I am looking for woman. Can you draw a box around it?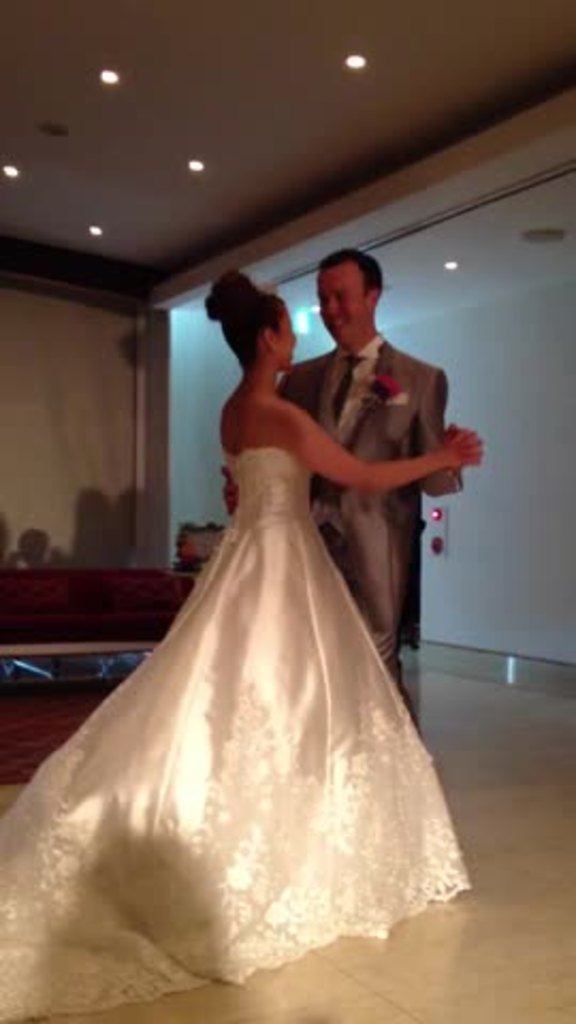
Sure, the bounding box is region(23, 273, 474, 998).
